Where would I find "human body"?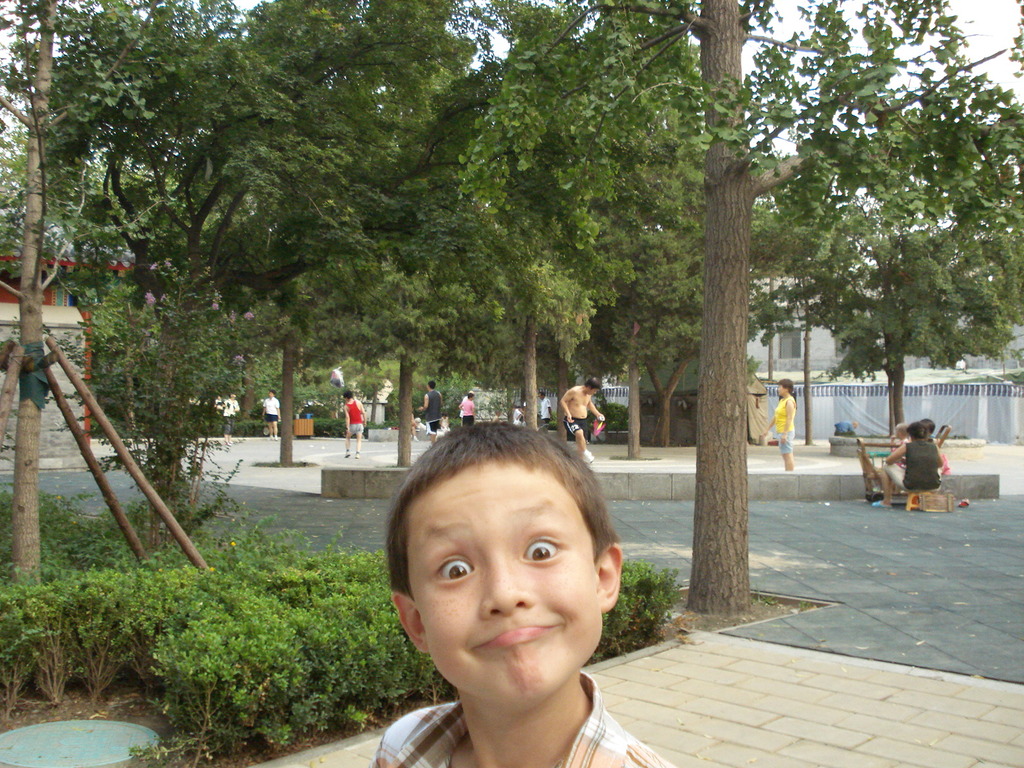
At [x1=460, y1=399, x2=480, y2=424].
